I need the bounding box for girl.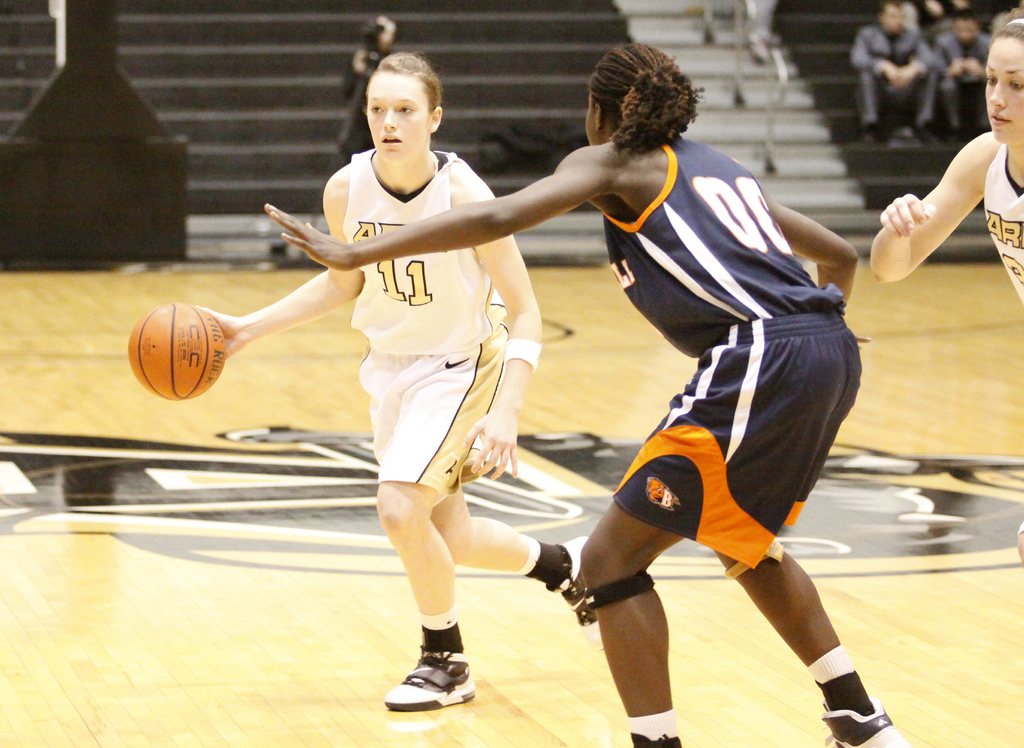
Here it is: [x1=262, y1=38, x2=911, y2=747].
